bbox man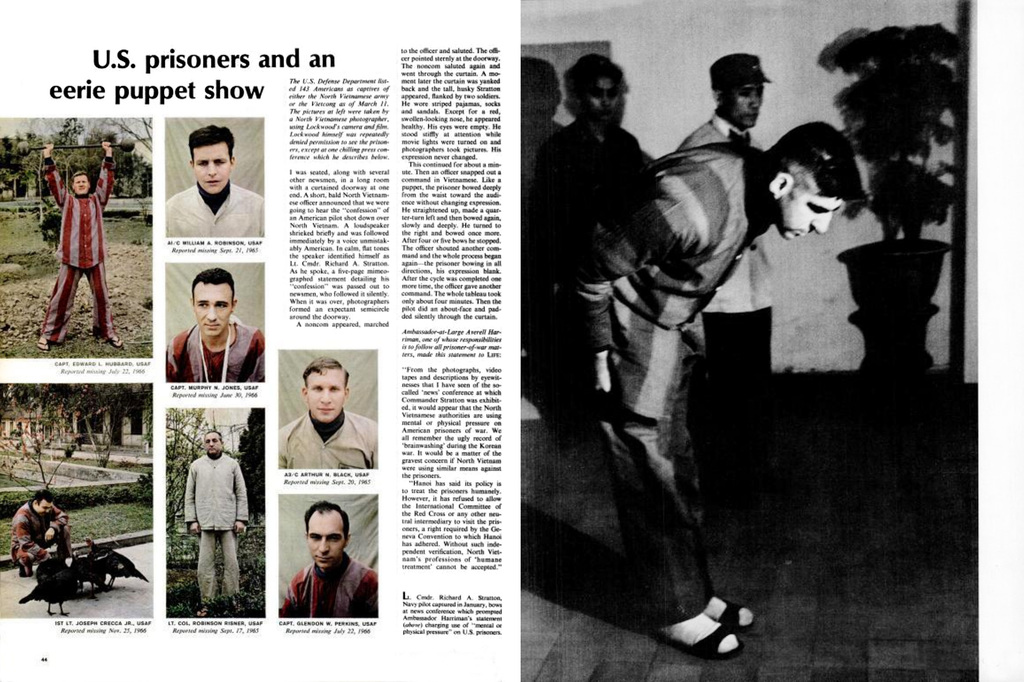
bbox=(556, 116, 859, 655)
